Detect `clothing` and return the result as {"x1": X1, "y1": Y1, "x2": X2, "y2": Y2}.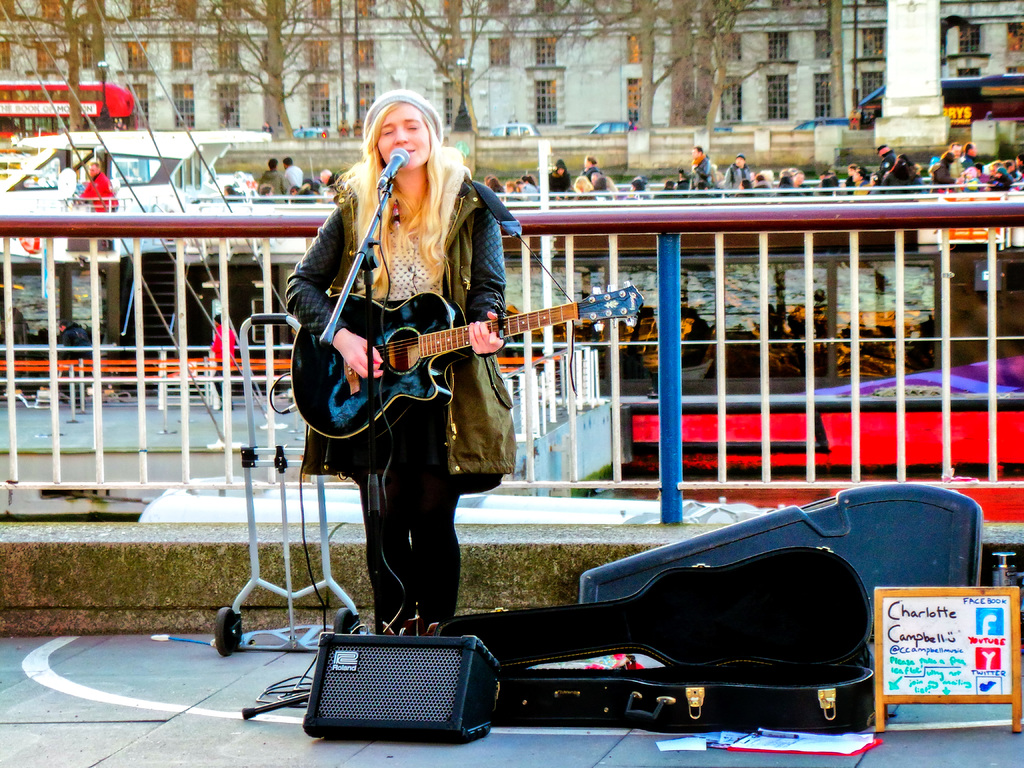
{"x1": 300, "y1": 125, "x2": 533, "y2": 566}.
